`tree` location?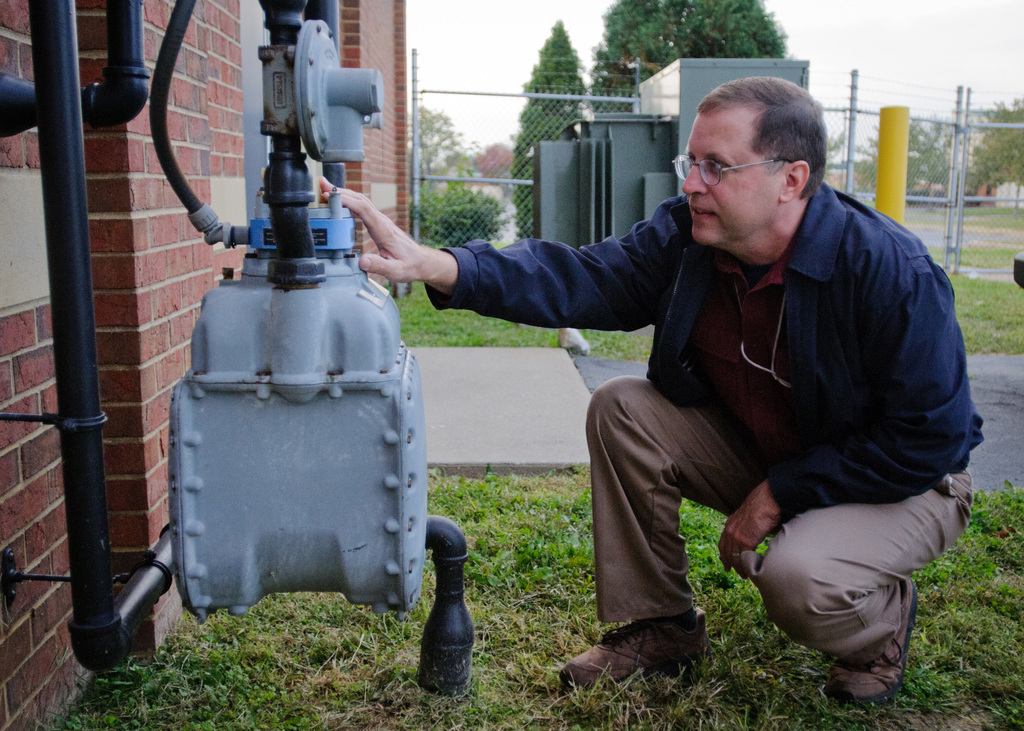
select_region(870, 112, 958, 202)
